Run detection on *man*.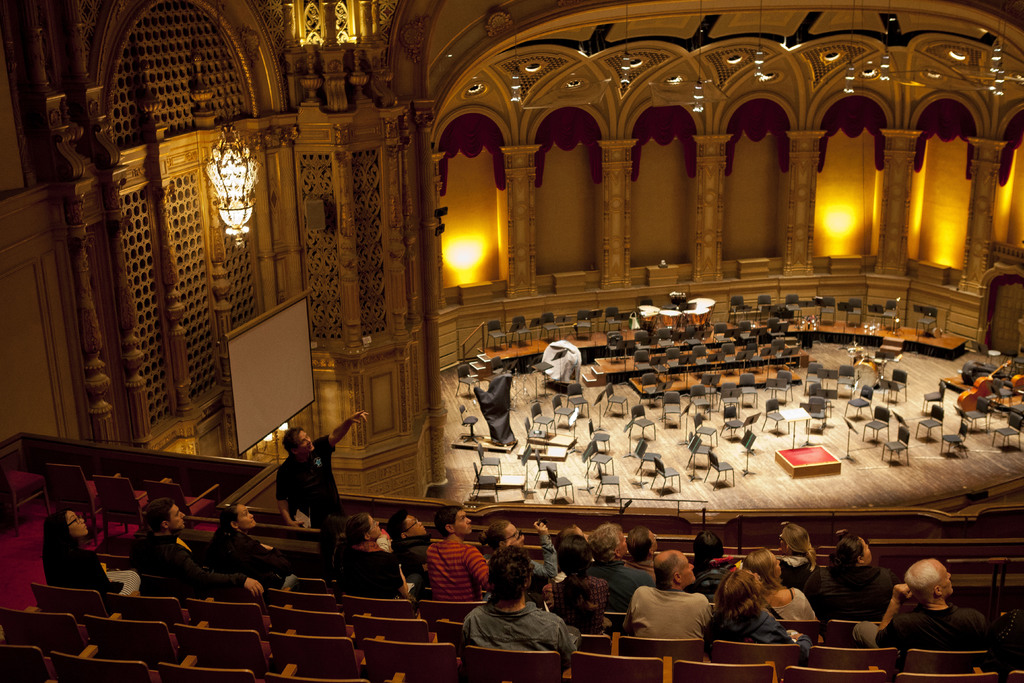
Result: (x1=850, y1=557, x2=982, y2=654).
